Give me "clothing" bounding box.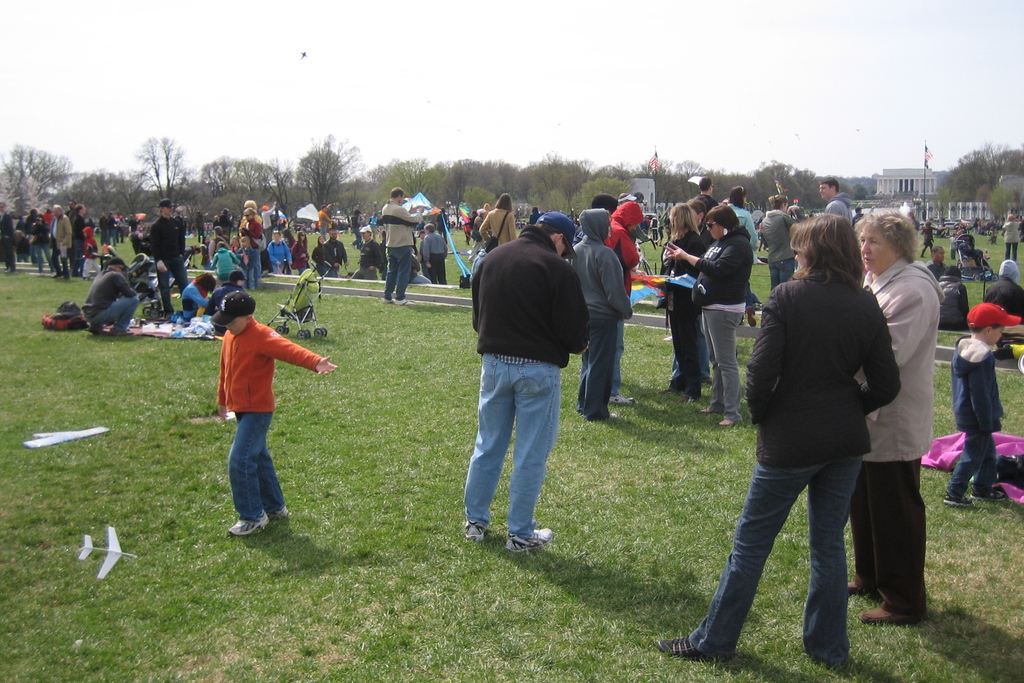
(758,206,795,264).
